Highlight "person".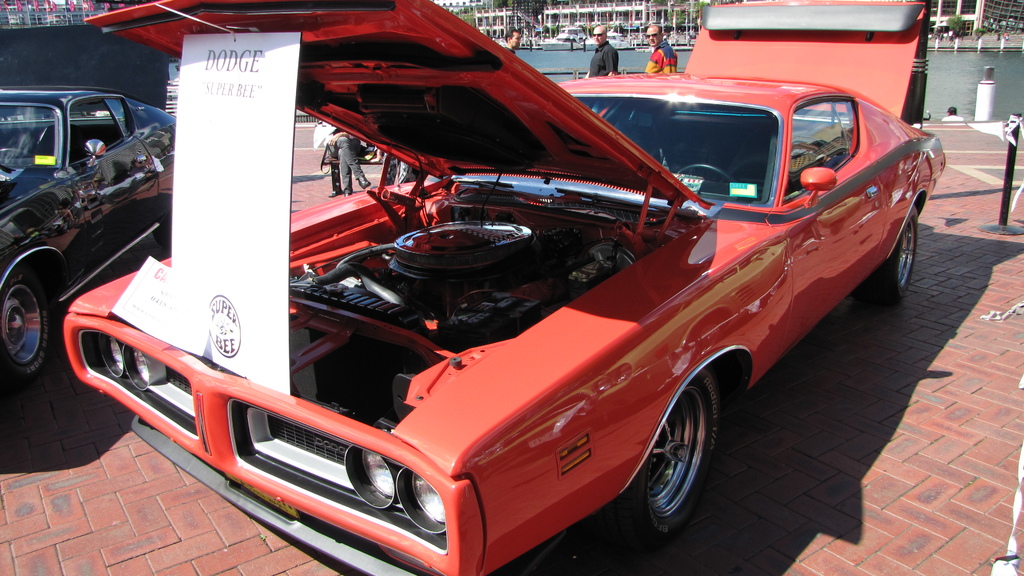
Highlighted region: bbox=(943, 105, 963, 120).
